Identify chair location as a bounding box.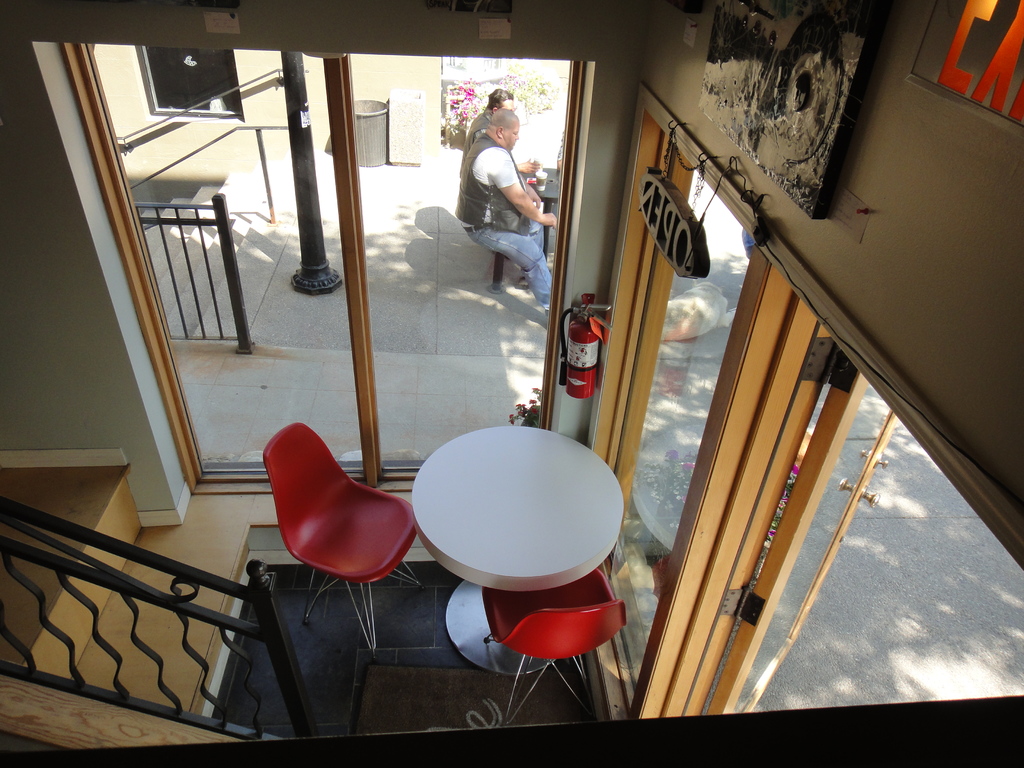
BBox(261, 420, 416, 607).
